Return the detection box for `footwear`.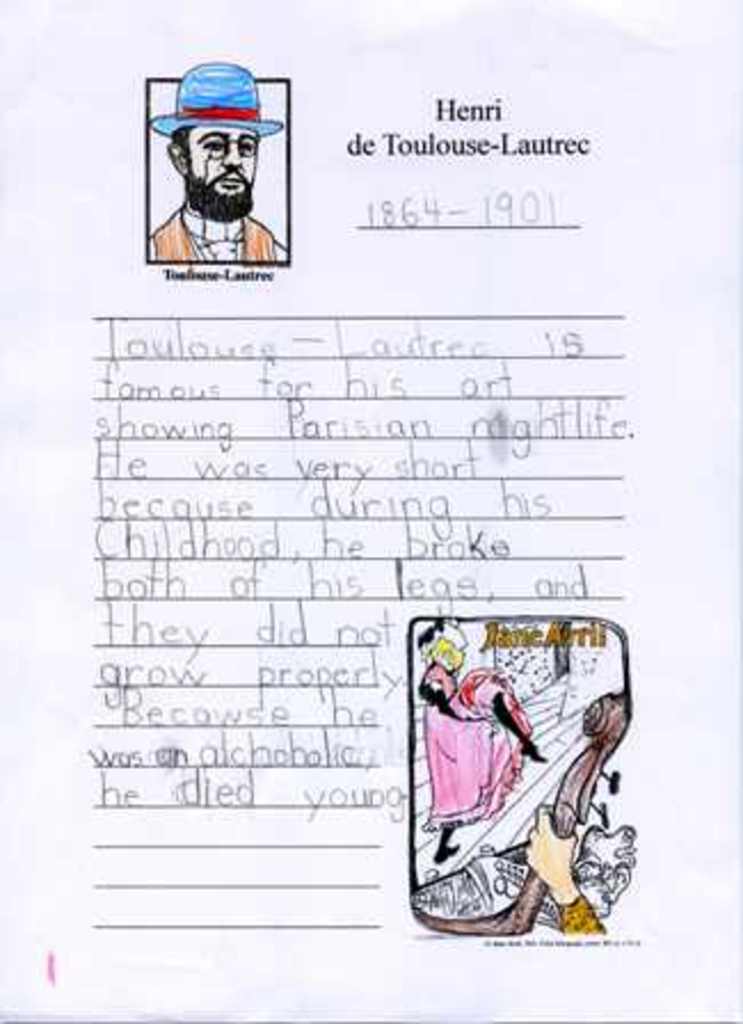
<bbox>430, 841, 464, 862</bbox>.
